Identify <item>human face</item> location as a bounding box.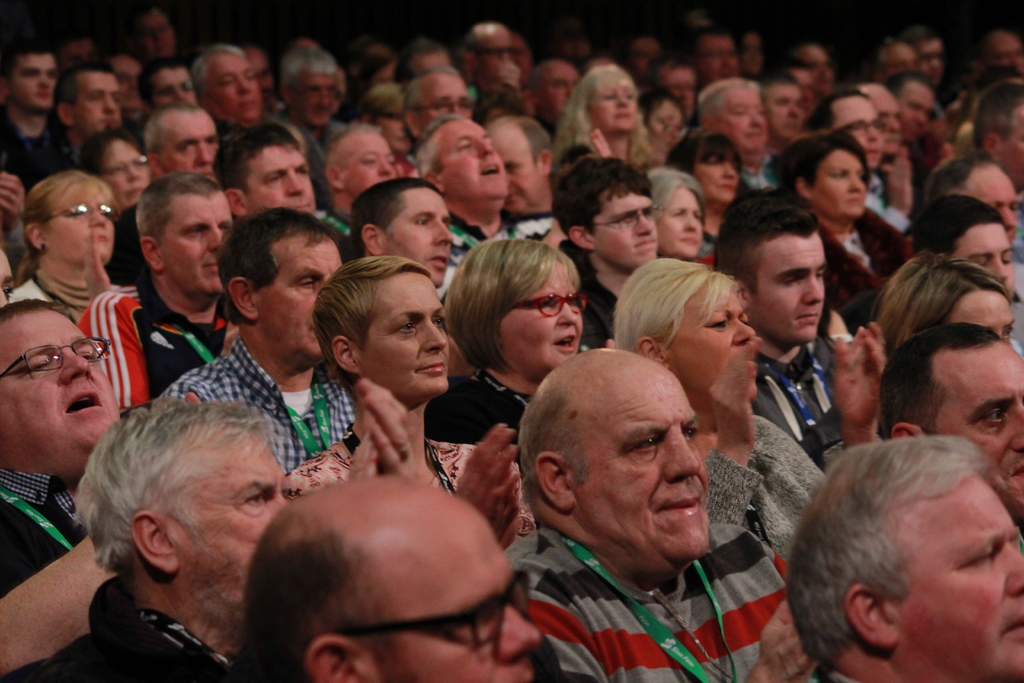
select_region(794, 45, 832, 99).
